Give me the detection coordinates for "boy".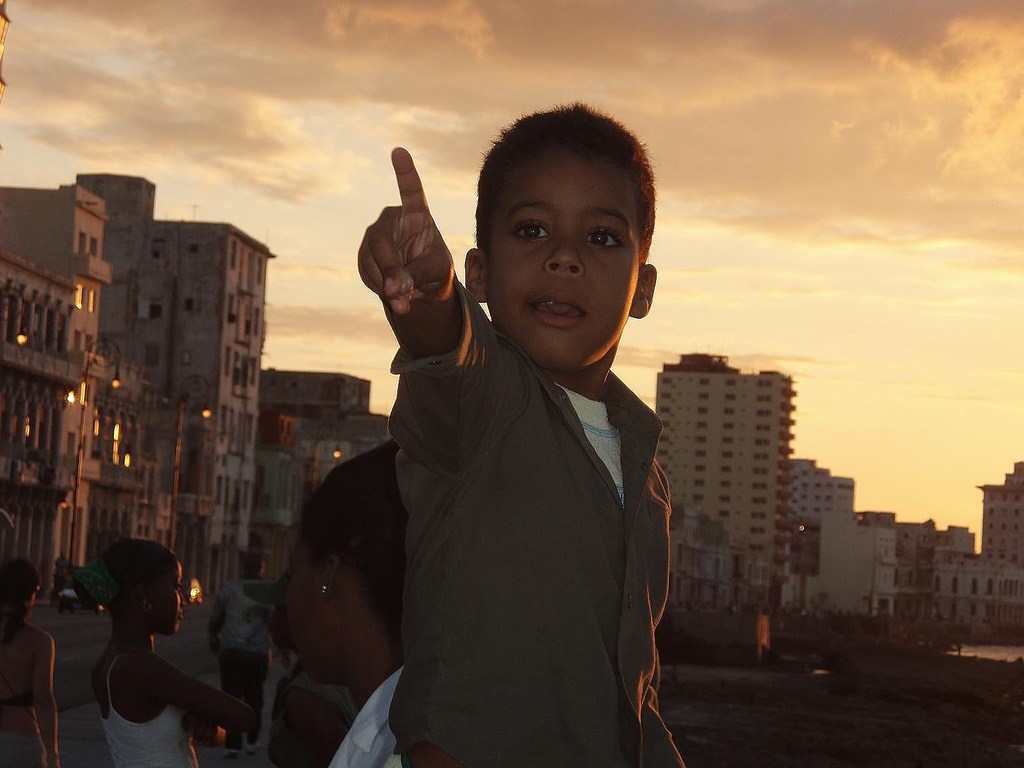
[left=279, top=101, right=713, bottom=762].
